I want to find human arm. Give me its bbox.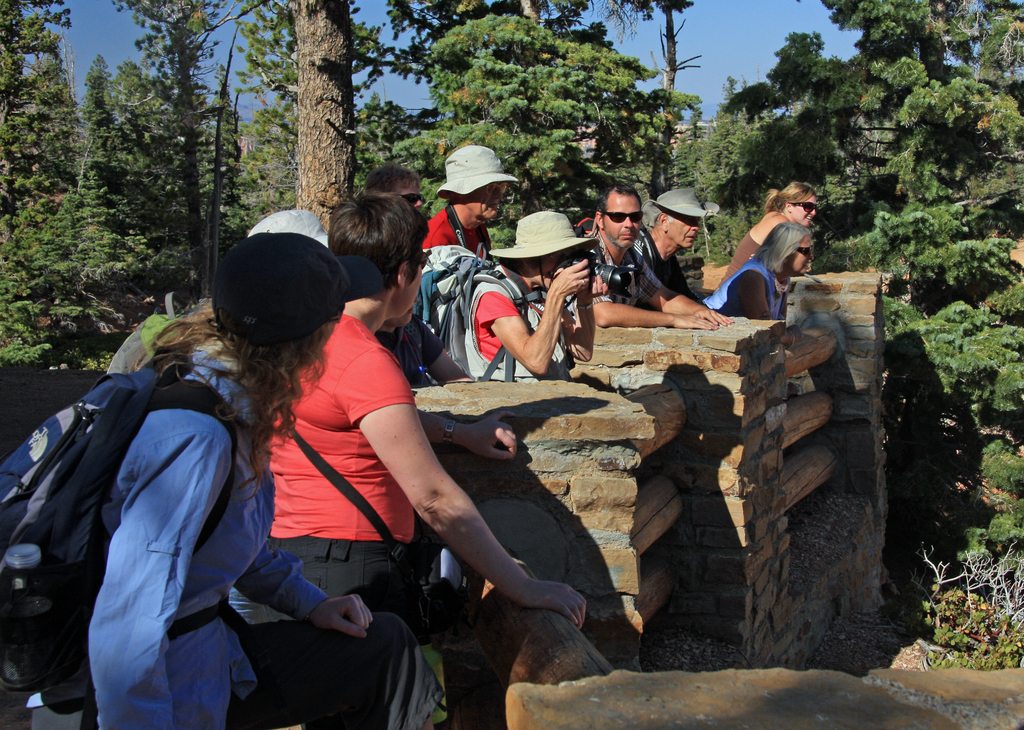
BBox(592, 255, 728, 330).
